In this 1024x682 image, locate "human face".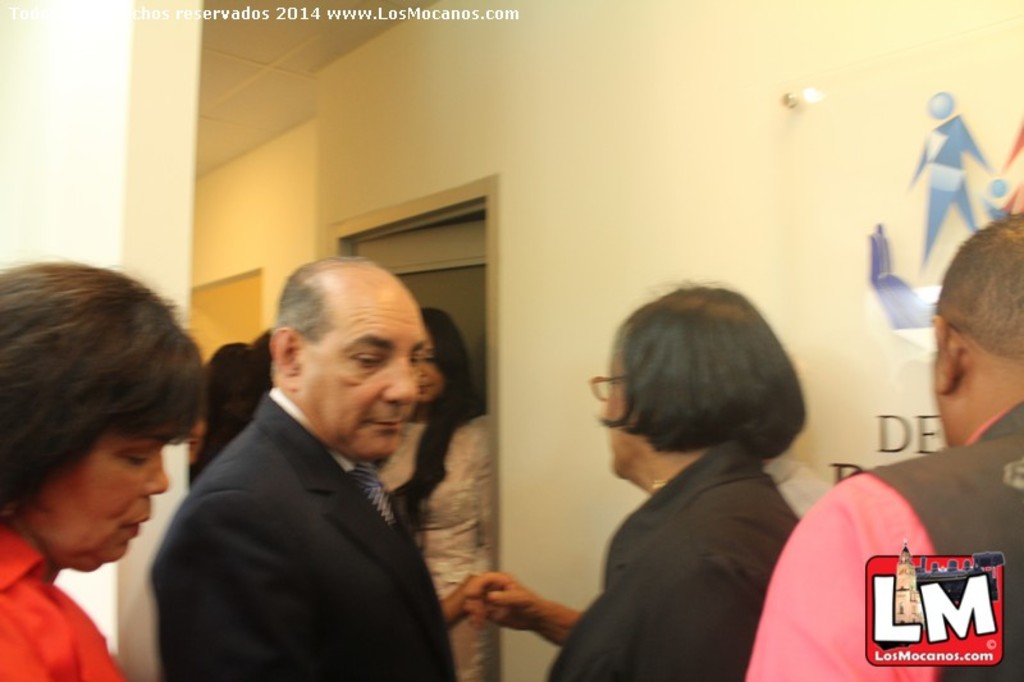
Bounding box: 412,330,445,403.
